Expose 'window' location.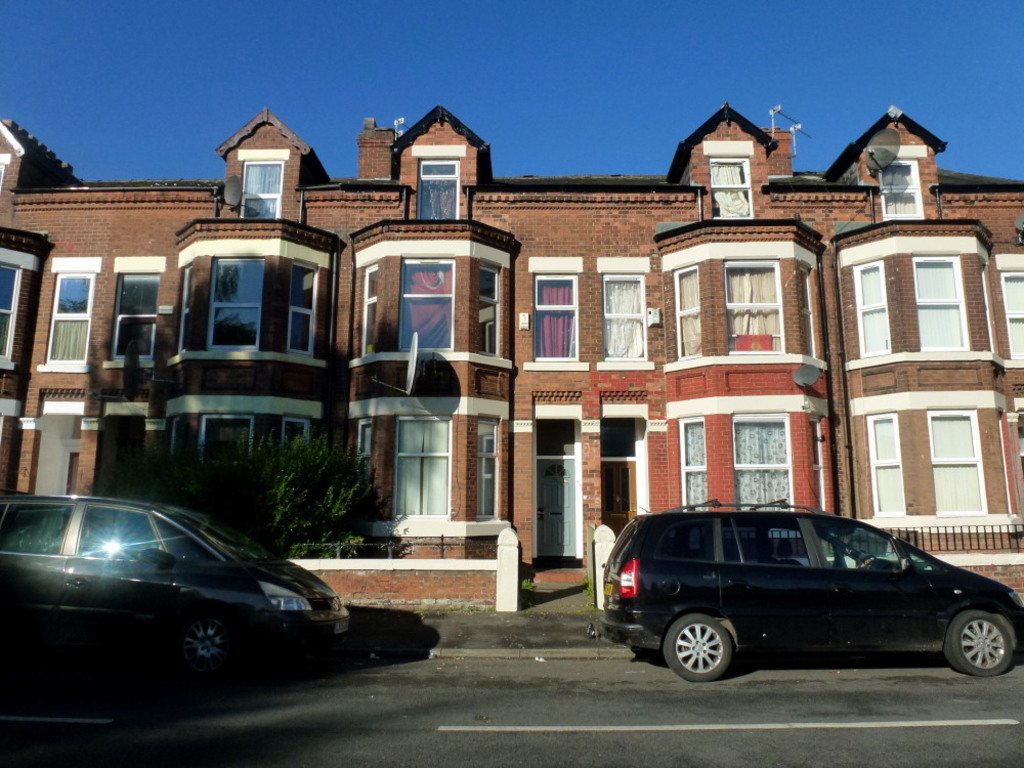
Exposed at box(360, 262, 380, 356).
